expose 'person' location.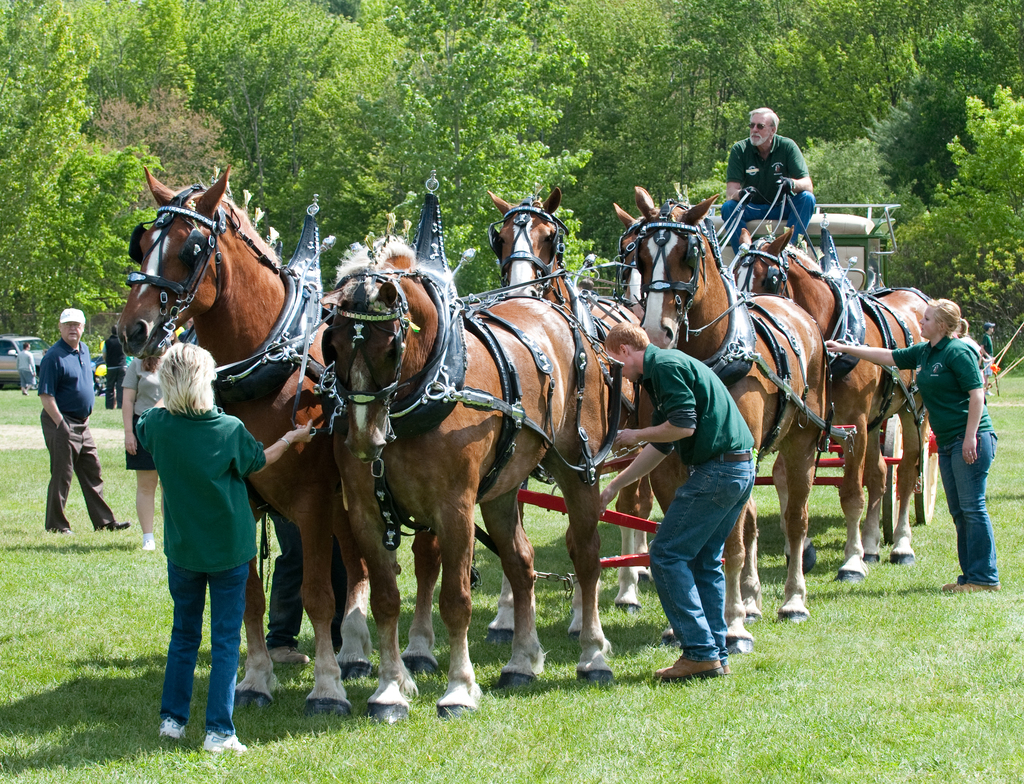
Exposed at 40 307 131 538.
